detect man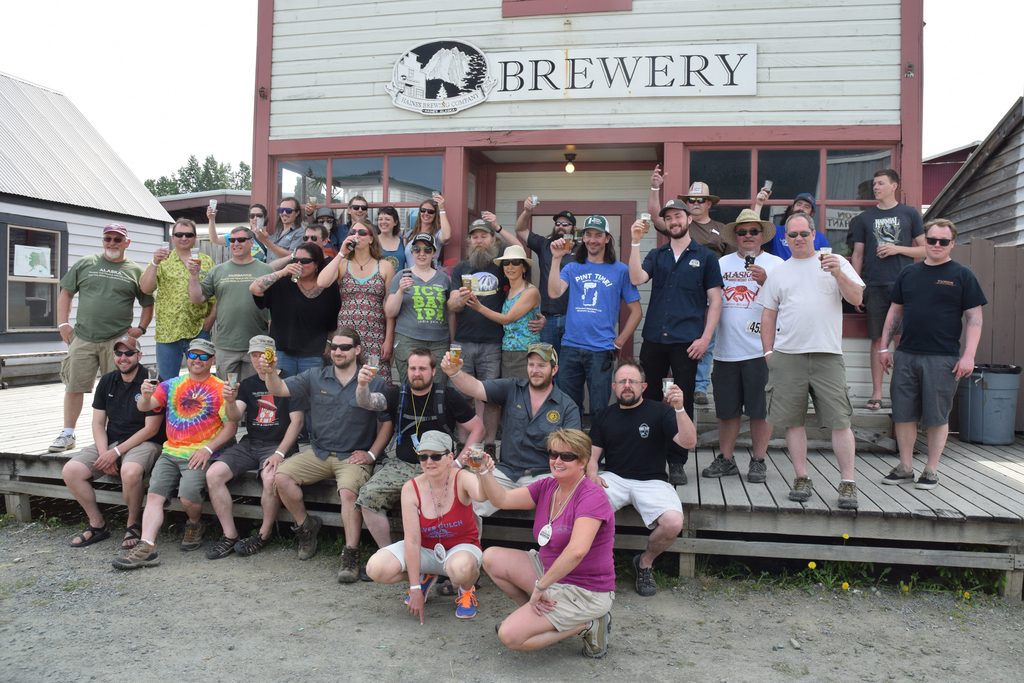
x1=872 y1=218 x2=989 y2=489
